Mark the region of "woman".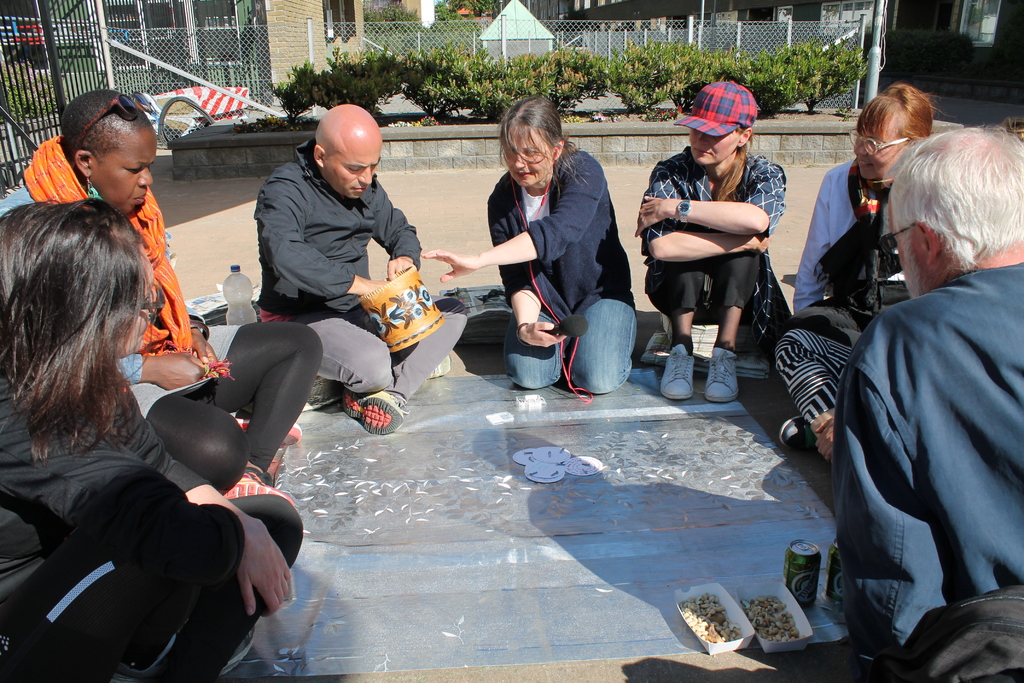
Region: BBox(0, 198, 302, 682).
